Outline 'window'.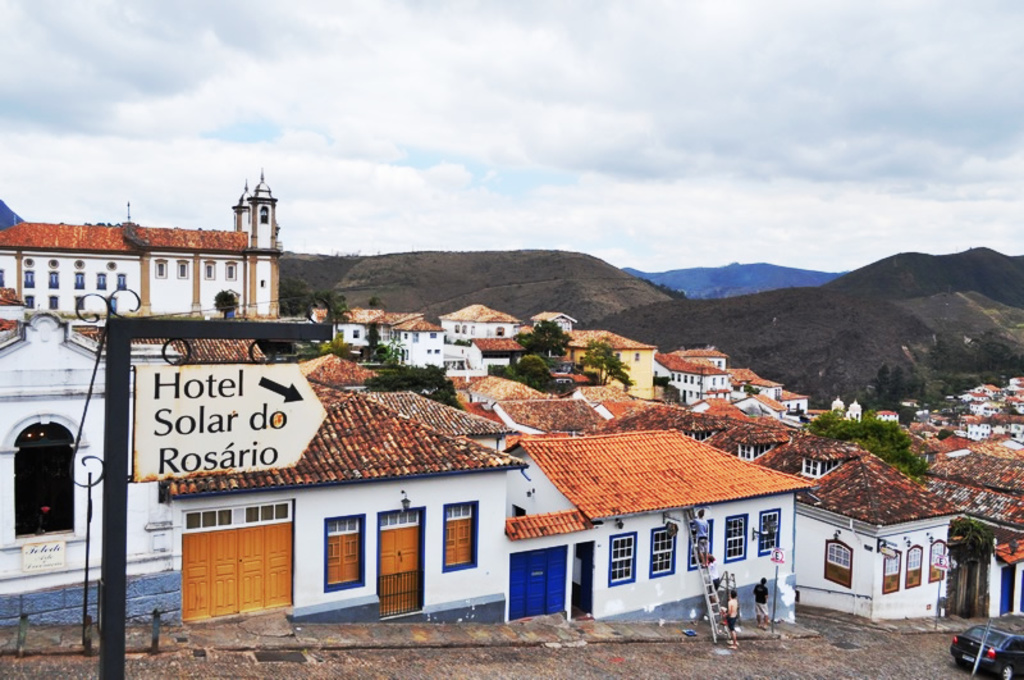
Outline: box(440, 501, 477, 572).
